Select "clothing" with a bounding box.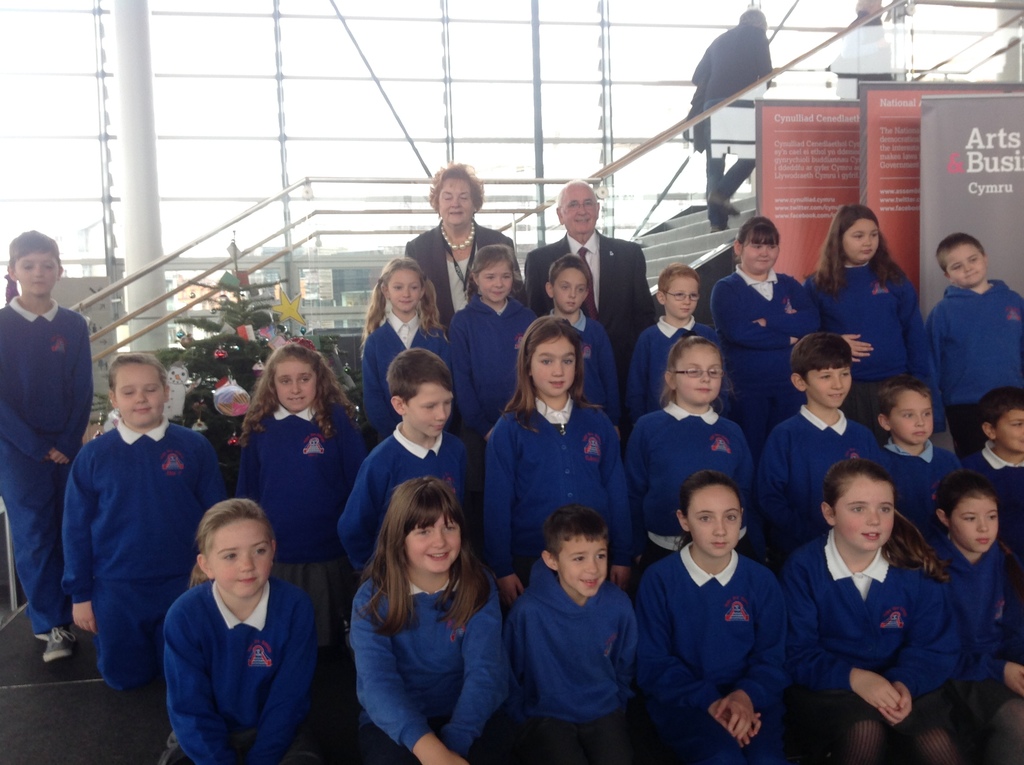
[524,226,662,401].
